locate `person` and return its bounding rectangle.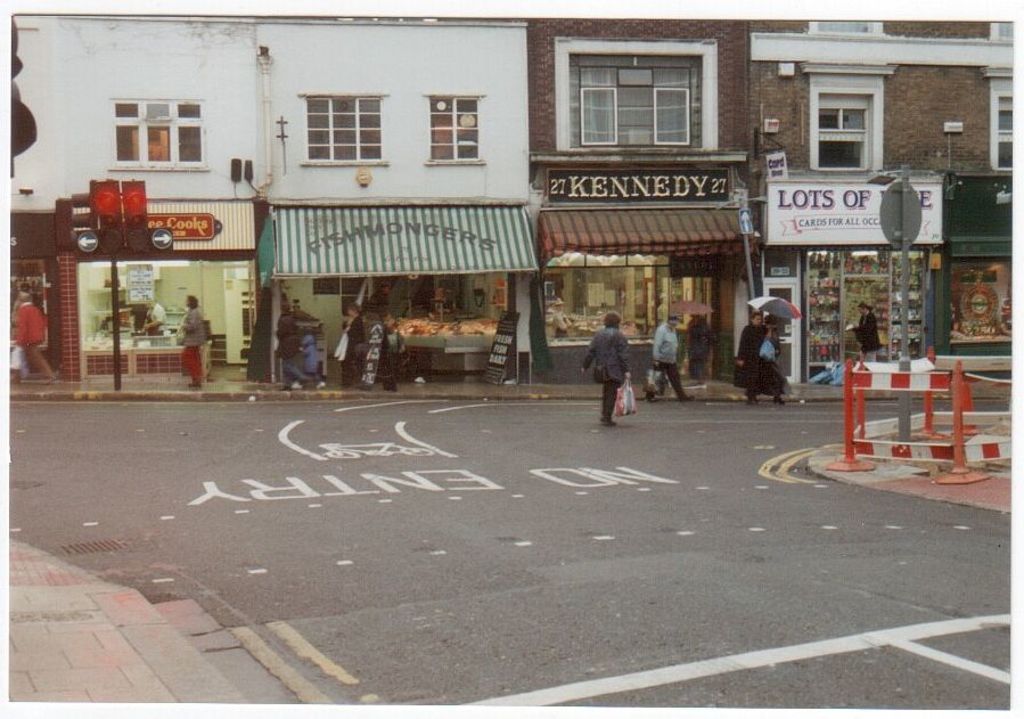
847,303,891,368.
